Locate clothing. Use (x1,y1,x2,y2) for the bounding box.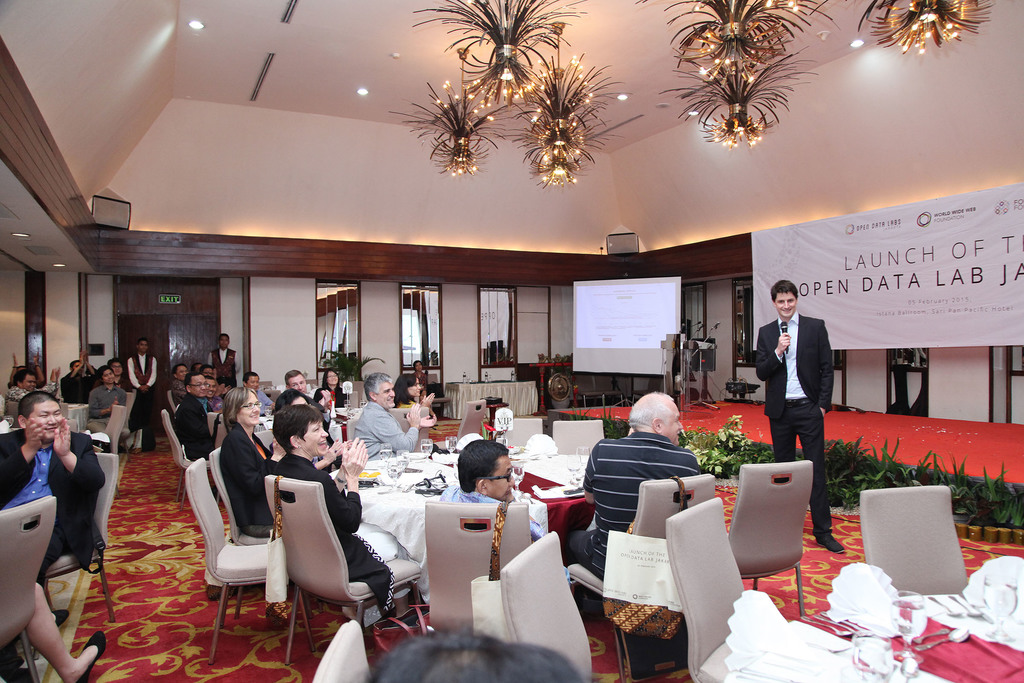
(274,454,404,625).
